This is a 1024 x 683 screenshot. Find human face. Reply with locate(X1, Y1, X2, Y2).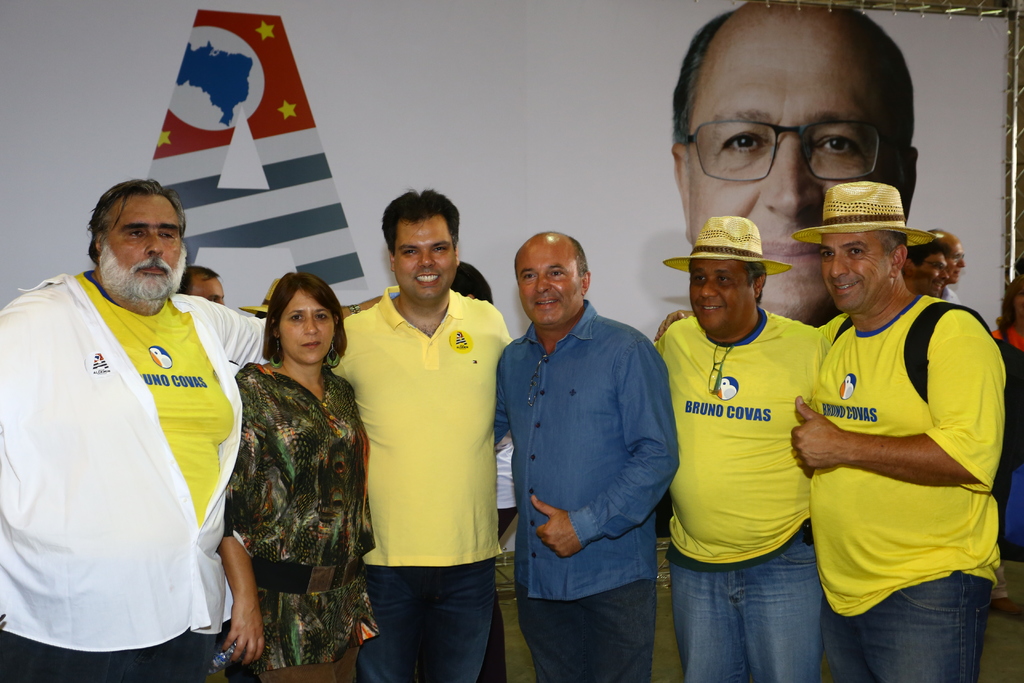
locate(103, 192, 183, 303).
